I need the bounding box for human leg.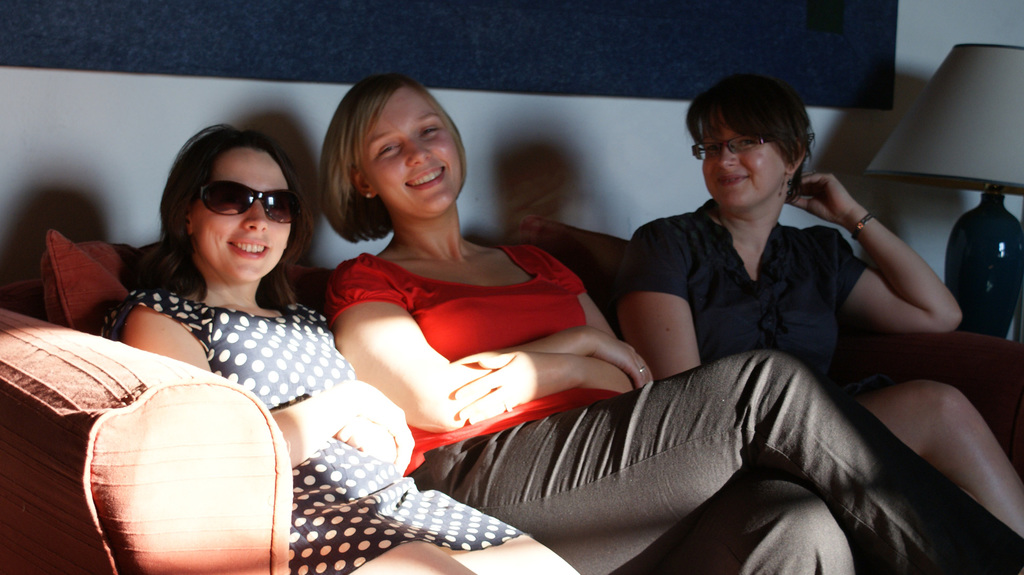
Here it is: detection(364, 458, 579, 574).
